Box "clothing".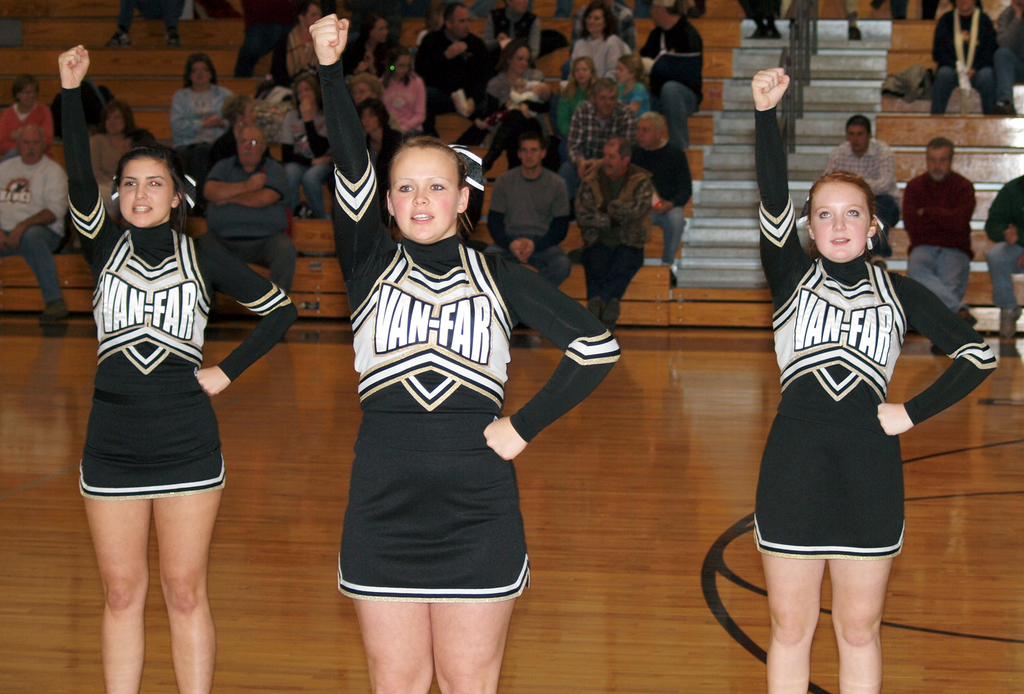
{"x1": 932, "y1": 10, "x2": 994, "y2": 70}.
